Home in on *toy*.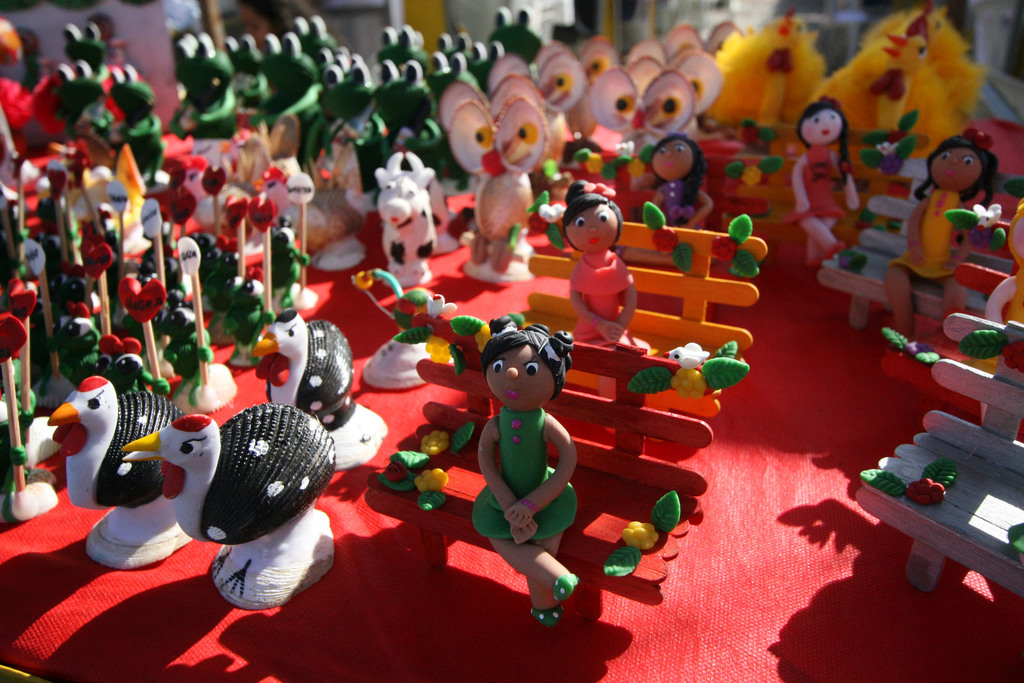
Homed in at box=[476, 319, 586, 629].
